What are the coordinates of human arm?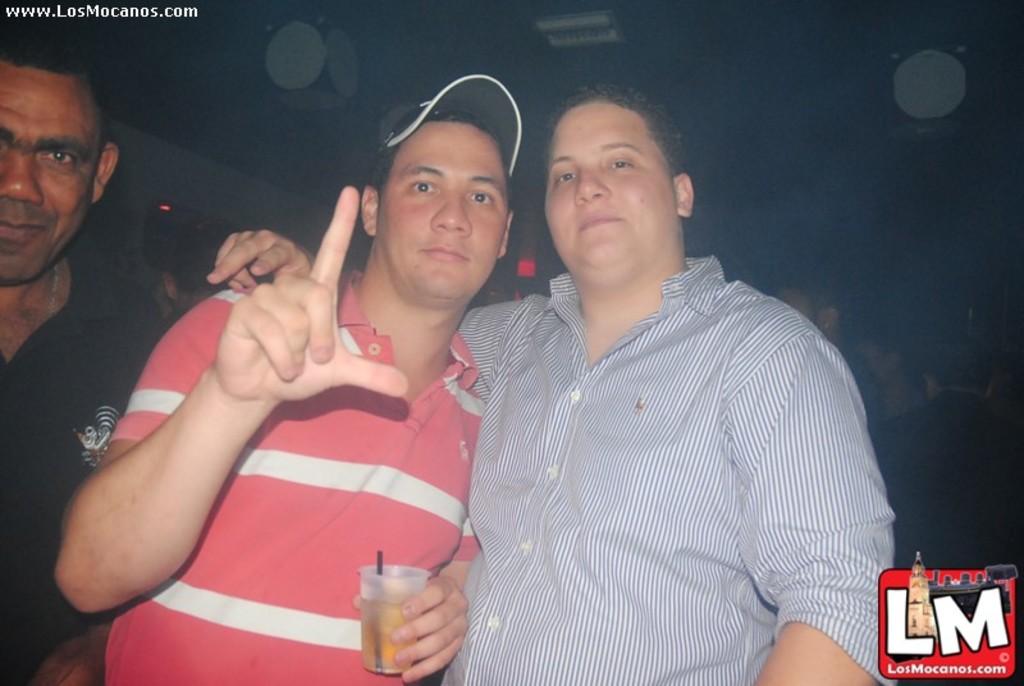
bbox(380, 518, 472, 685).
